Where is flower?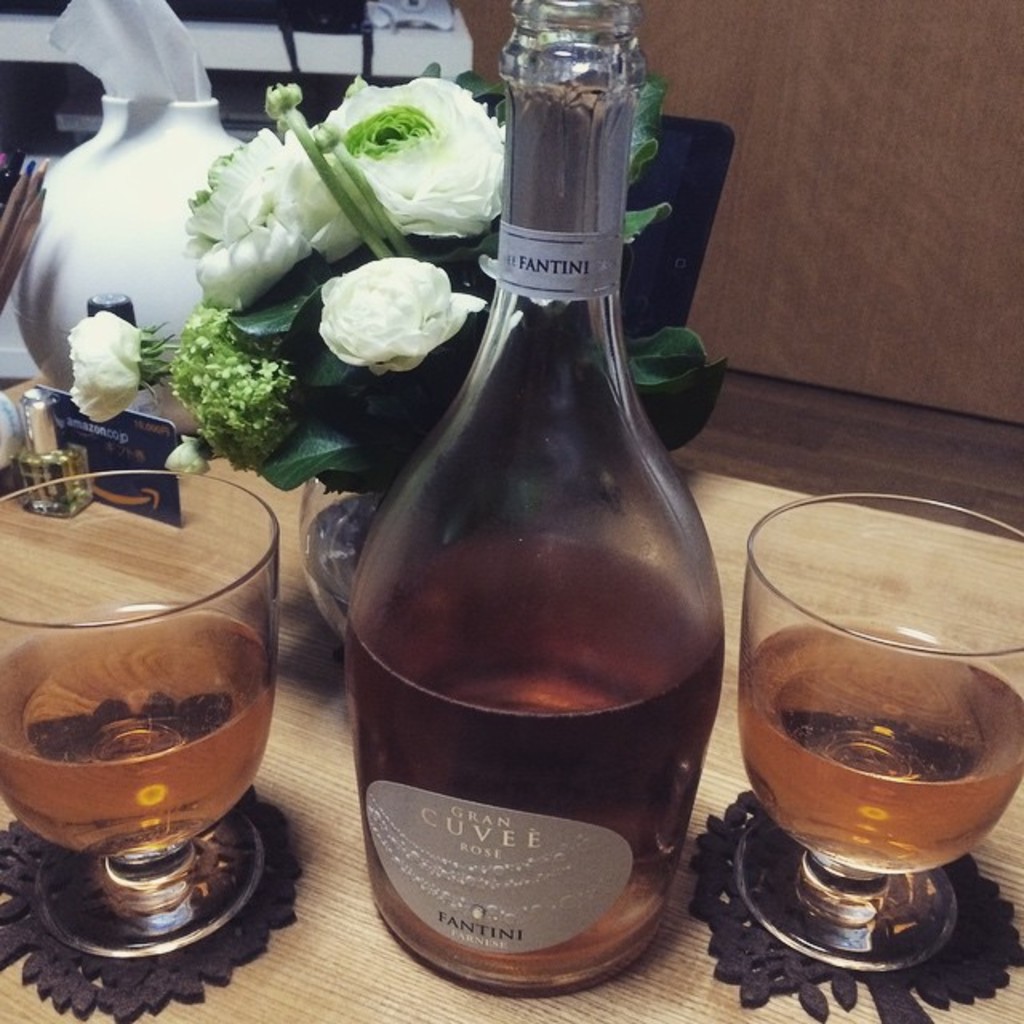
<region>320, 254, 486, 381</region>.
